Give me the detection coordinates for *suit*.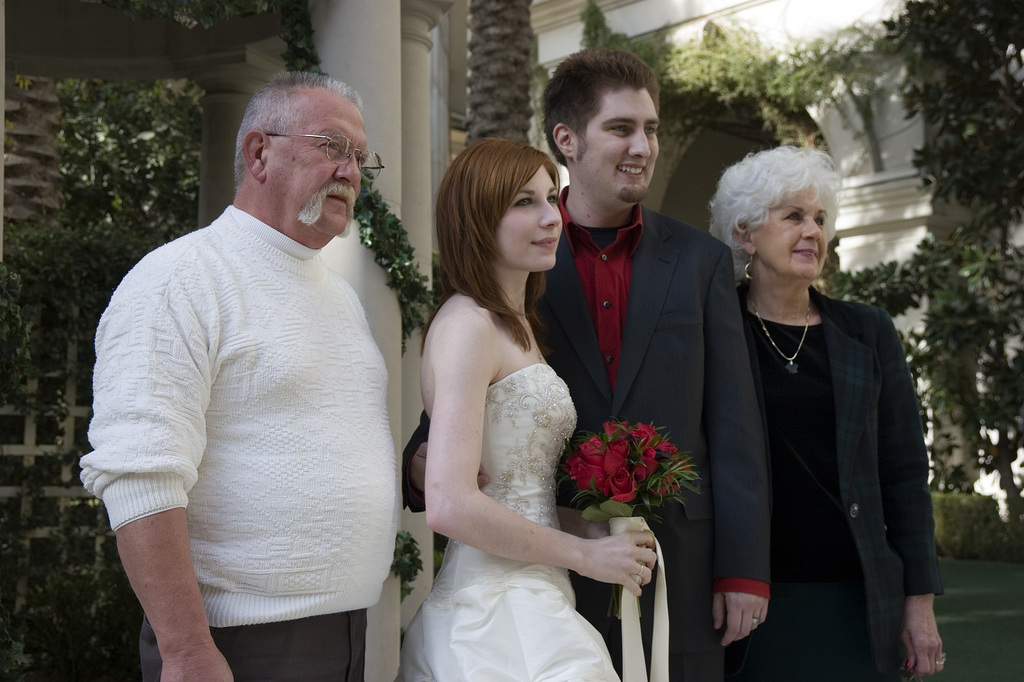
(left=735, top=286, right=943, bottom=681).
